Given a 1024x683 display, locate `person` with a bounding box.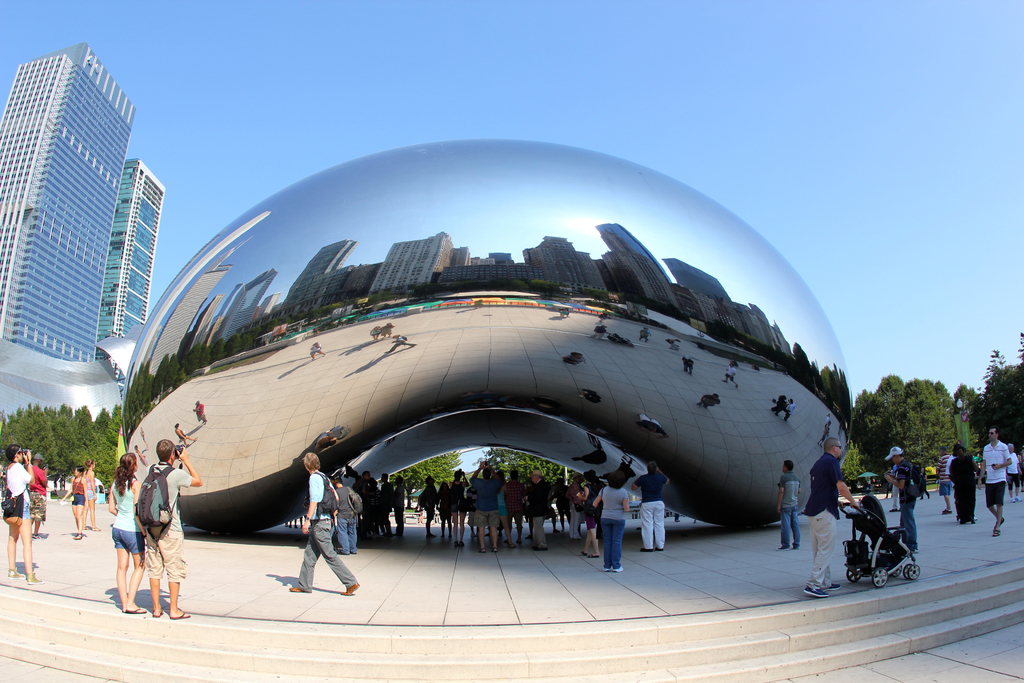
Located: select_region(801, 436, 865, 605).
